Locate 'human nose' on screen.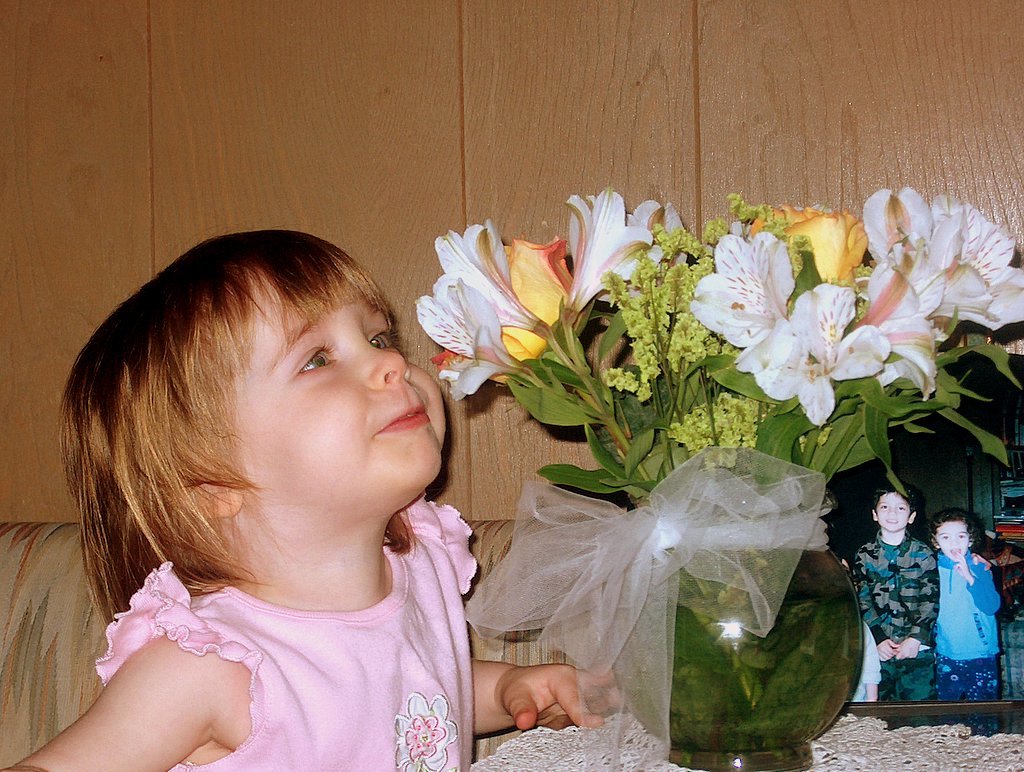
On screen at bbox(354, 334, 406, 388).
